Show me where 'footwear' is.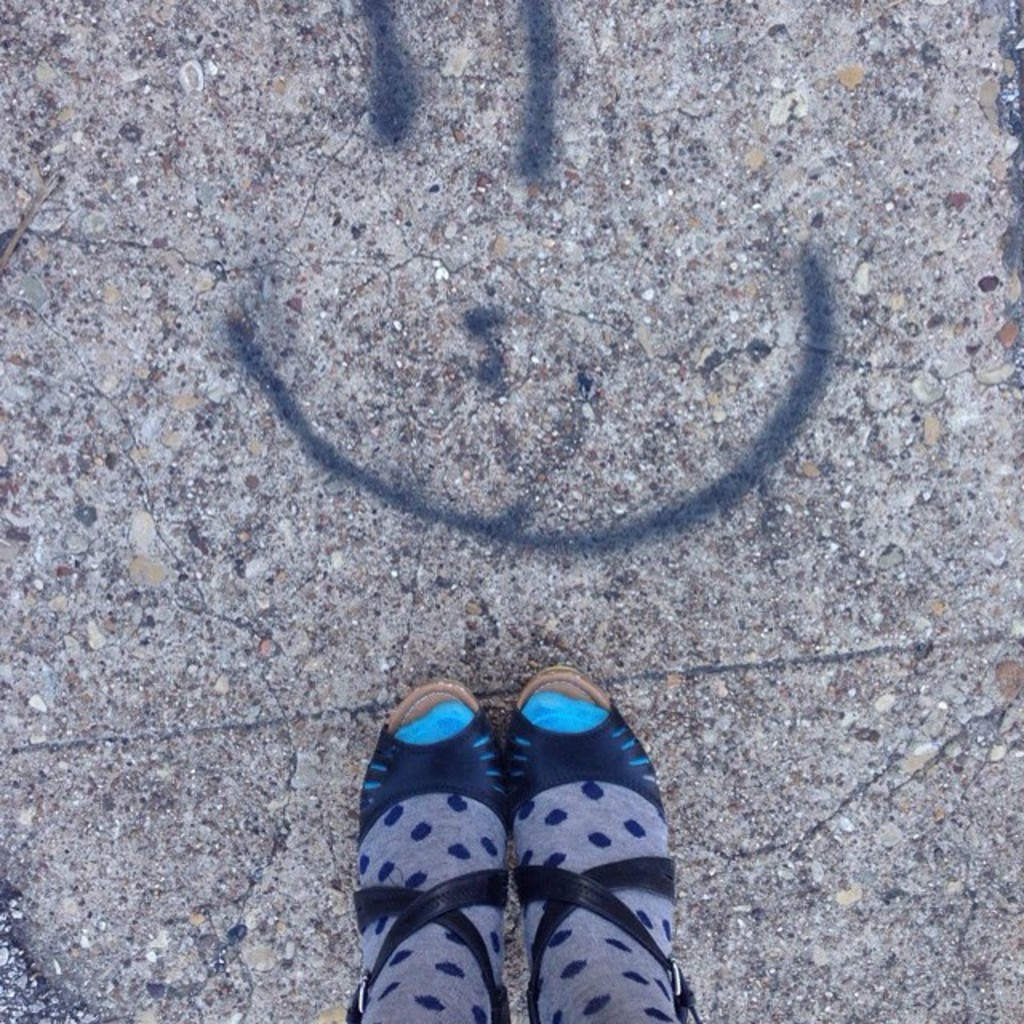
'footwear' is at x1=510 y1=664 x2=706 y2=1022.
